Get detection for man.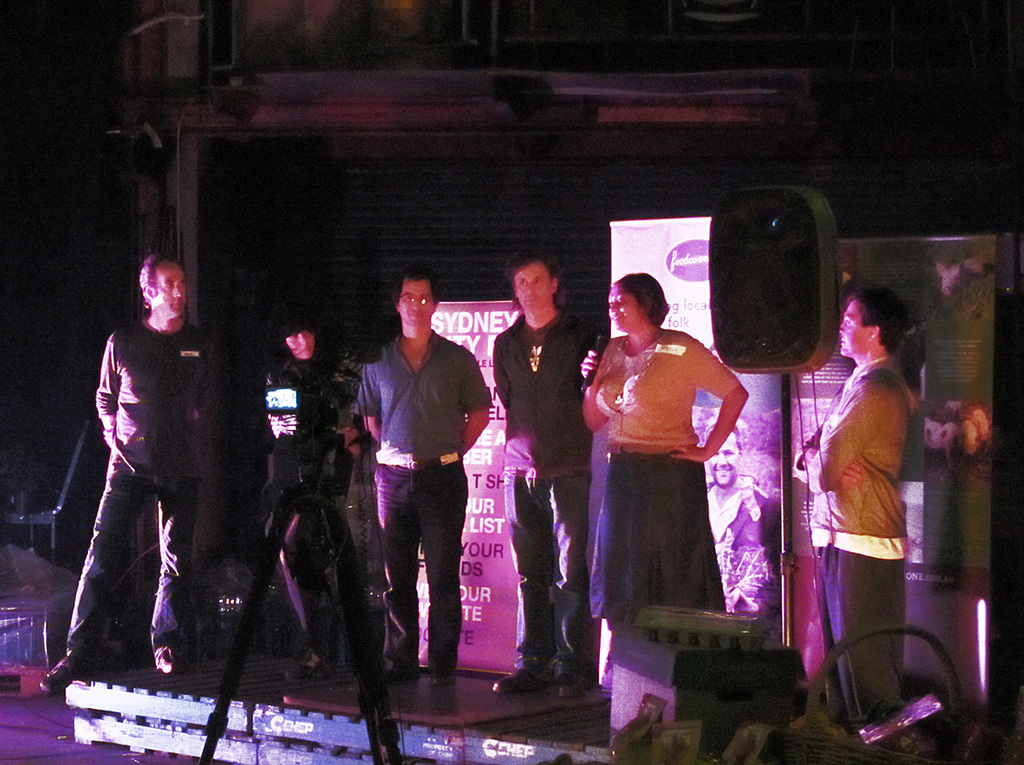
Detection: [left=492, top=254, right=615, bottom=687].
